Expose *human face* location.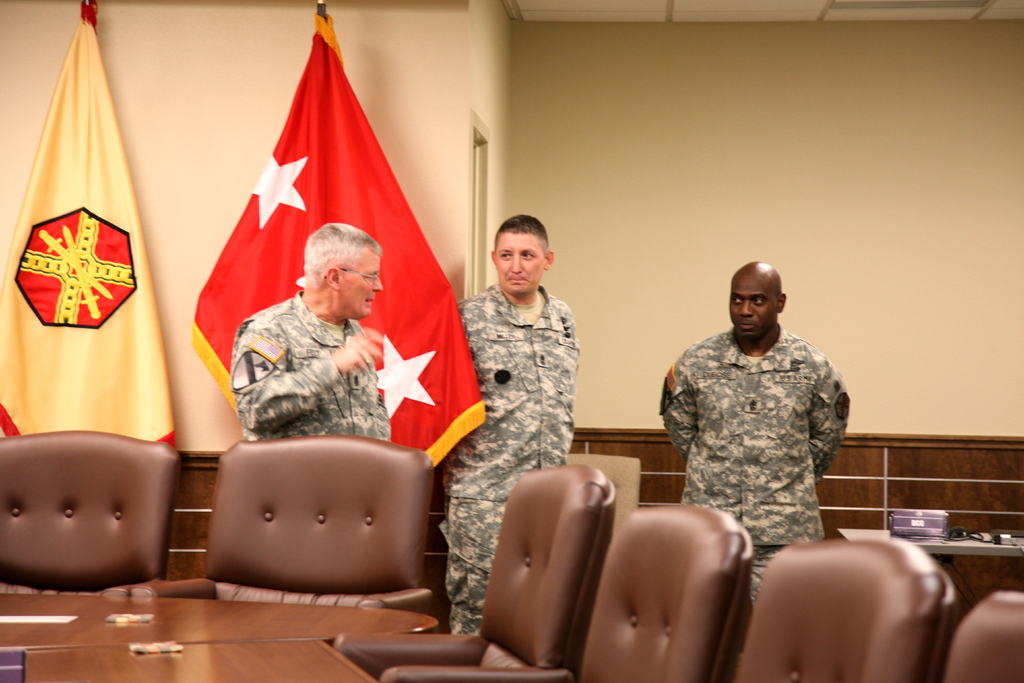
Exposed at 729/278/781/337.
